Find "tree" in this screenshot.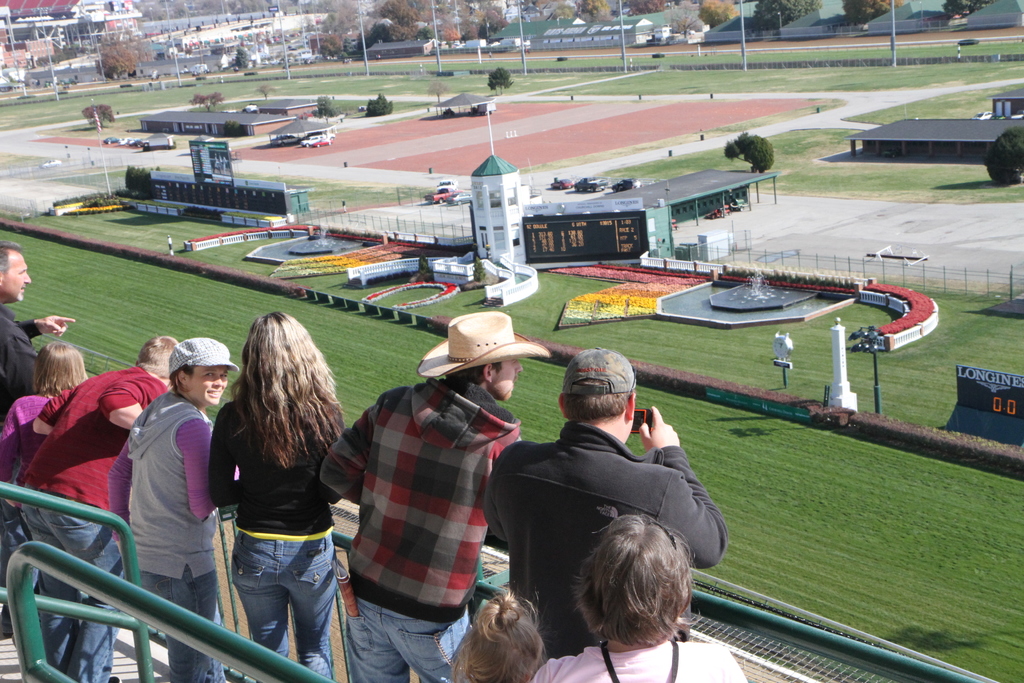
The bounding box for "tree" is box=[628, 0, 664, 20].
